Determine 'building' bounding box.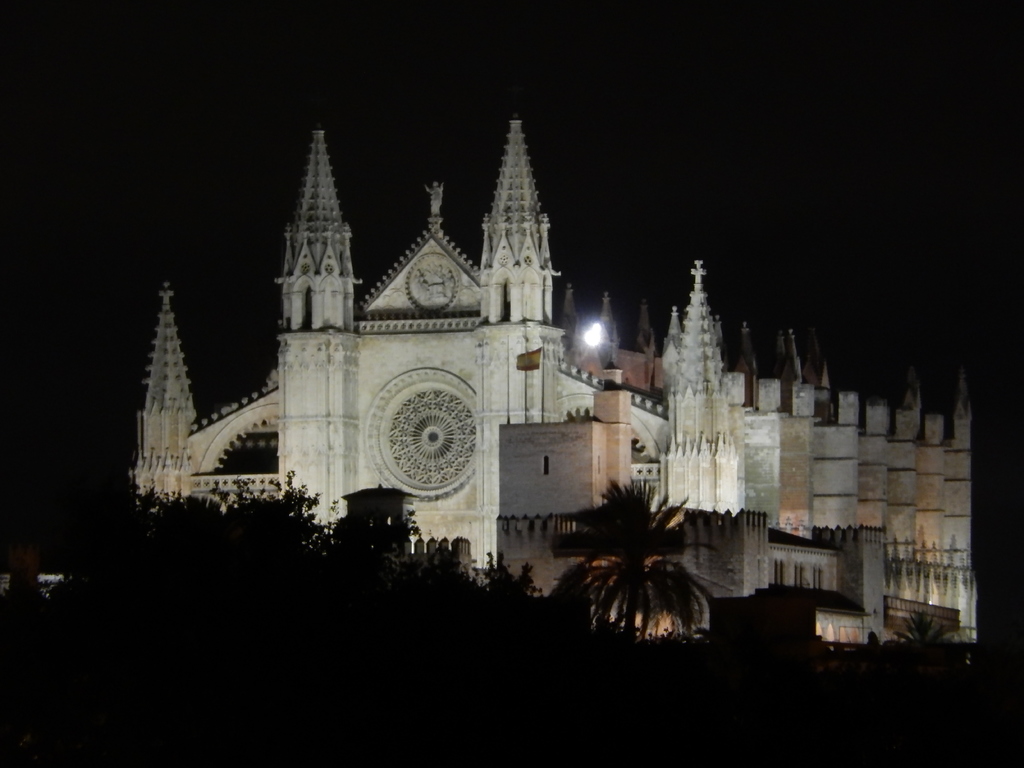
Determined: x1=124, y1=107, x2=969, y2=636.
